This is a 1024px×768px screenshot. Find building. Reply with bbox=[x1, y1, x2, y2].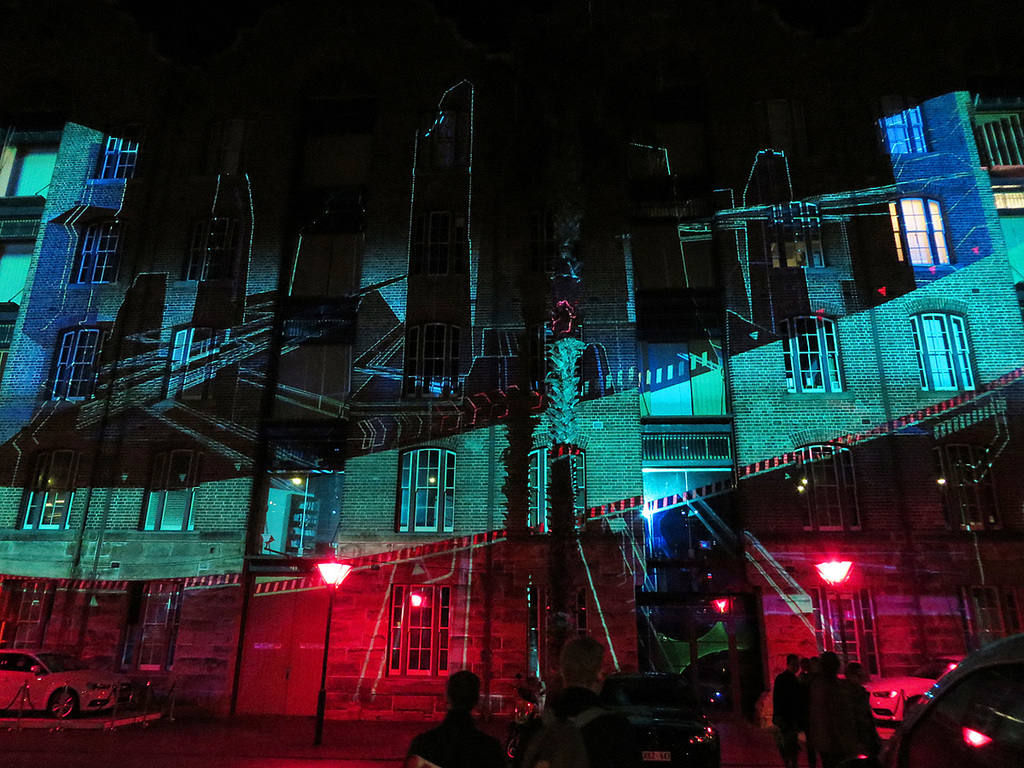
bbox=[0, 67, 1023, 733].
